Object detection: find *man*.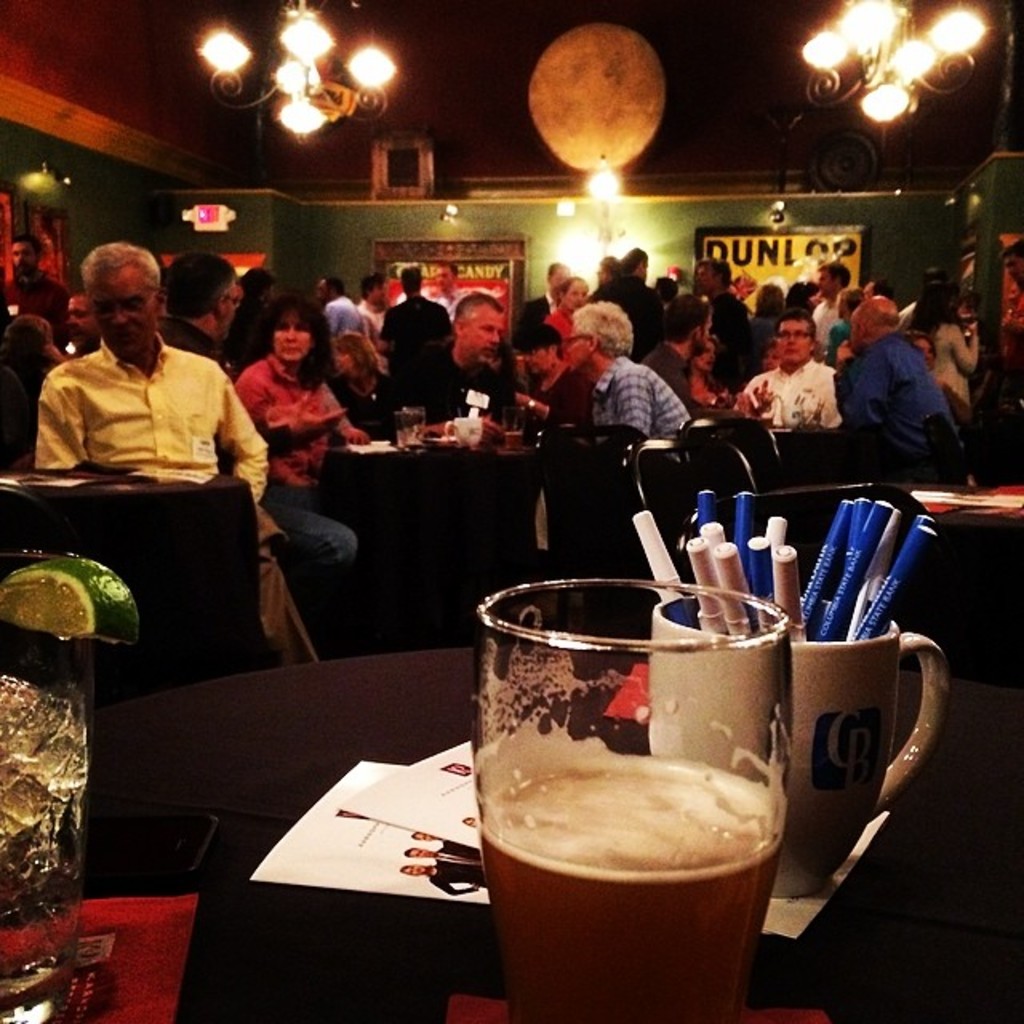
<region>29, 251, 262, 517</region>.
